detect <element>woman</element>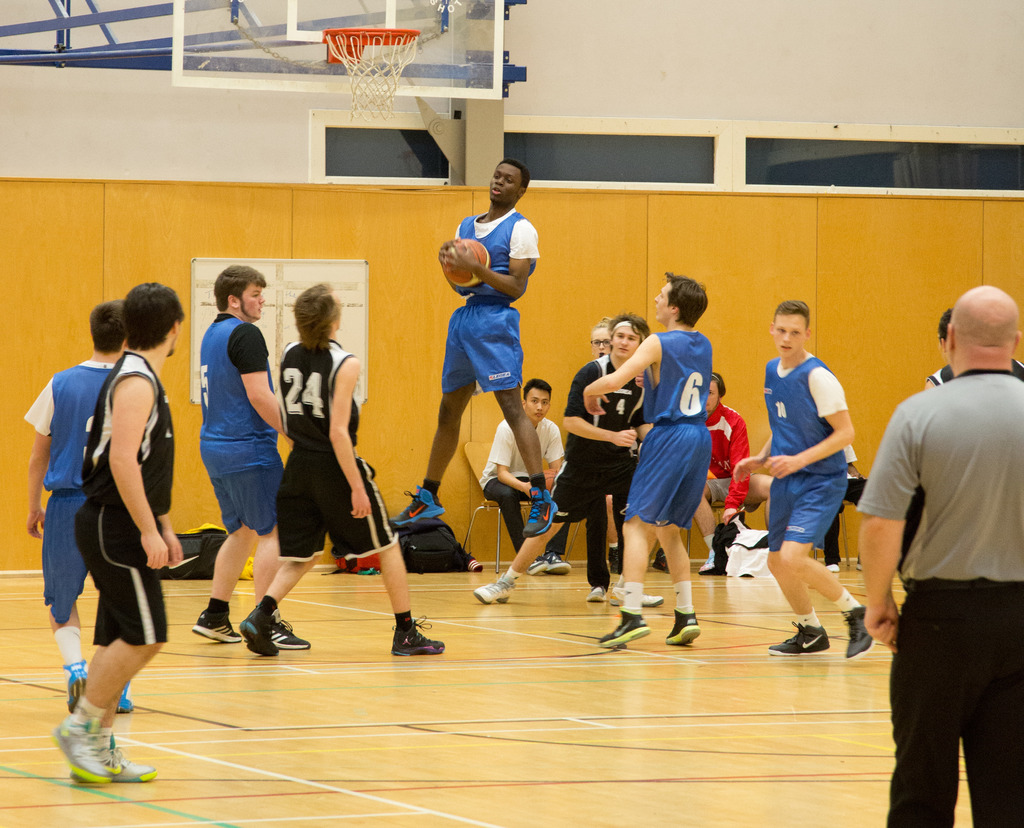
<region>170, 261, 280, 660</region>
